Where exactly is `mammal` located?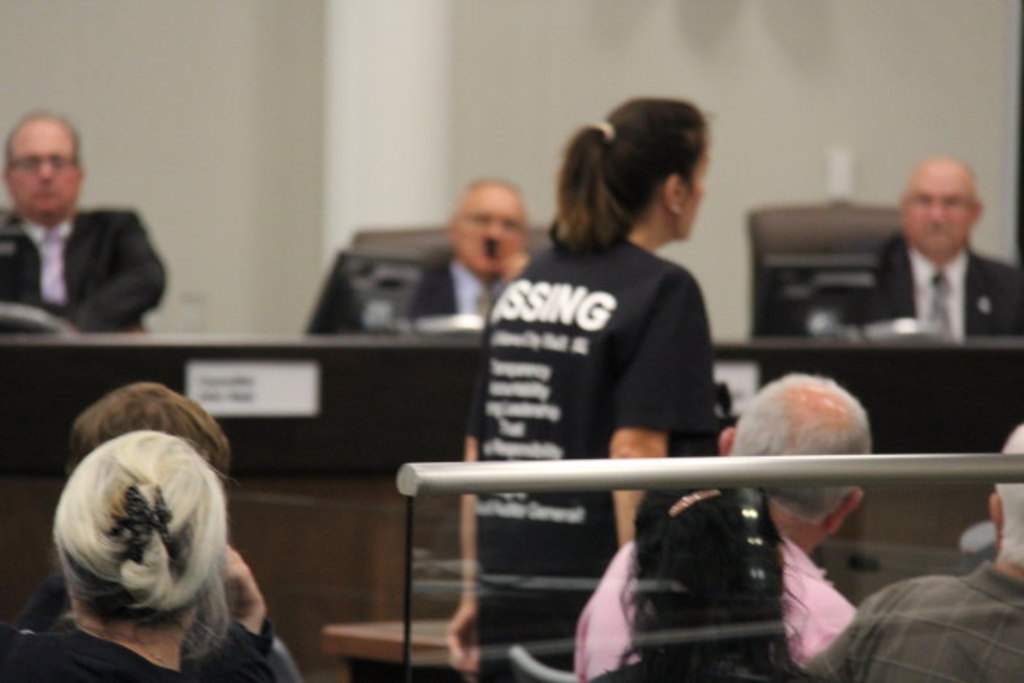
Its bounding box is 6/376/304/682.
